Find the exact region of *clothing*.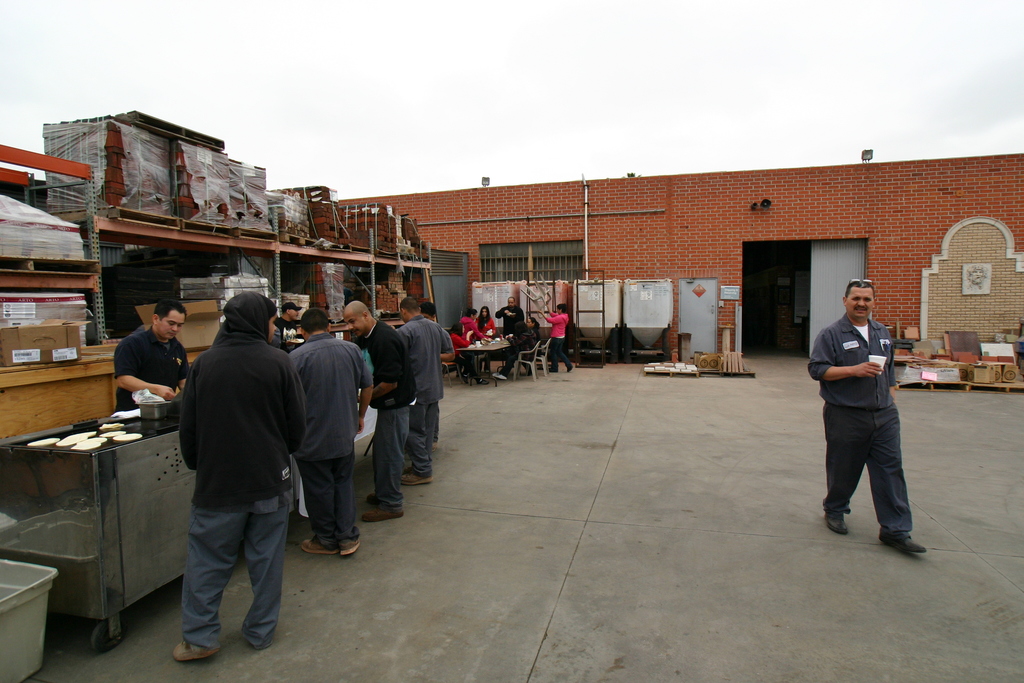
Exact region: [550, 314, 568, 366].
